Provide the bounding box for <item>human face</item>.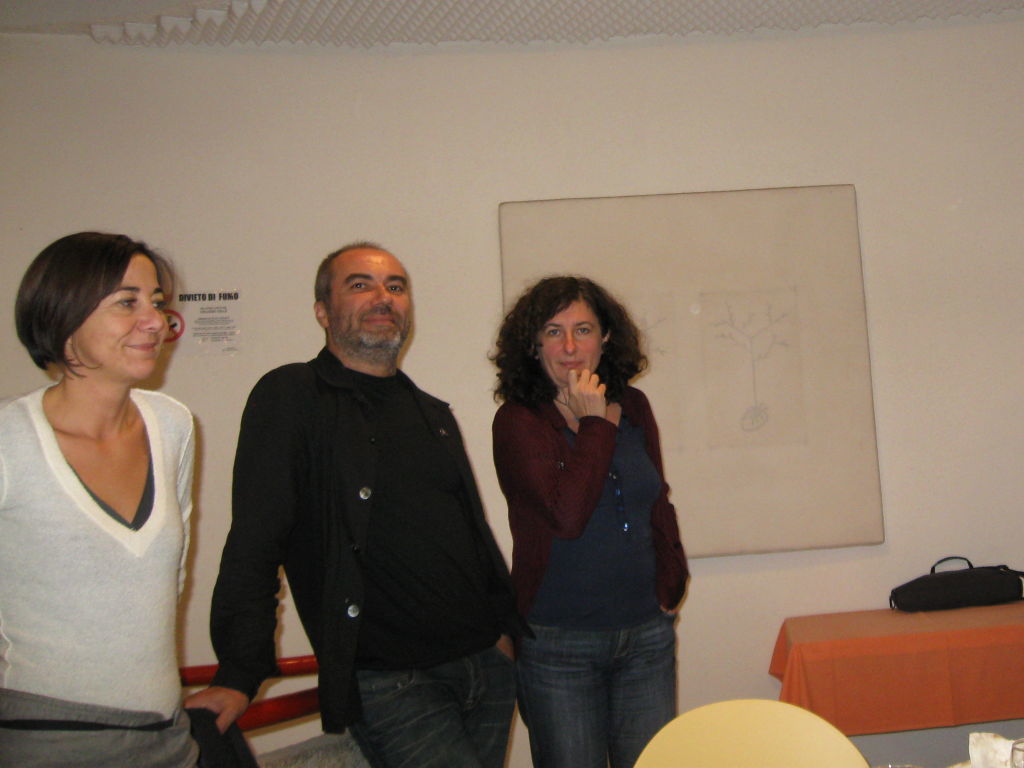
<region>72, 254, 171, 383</region>.
